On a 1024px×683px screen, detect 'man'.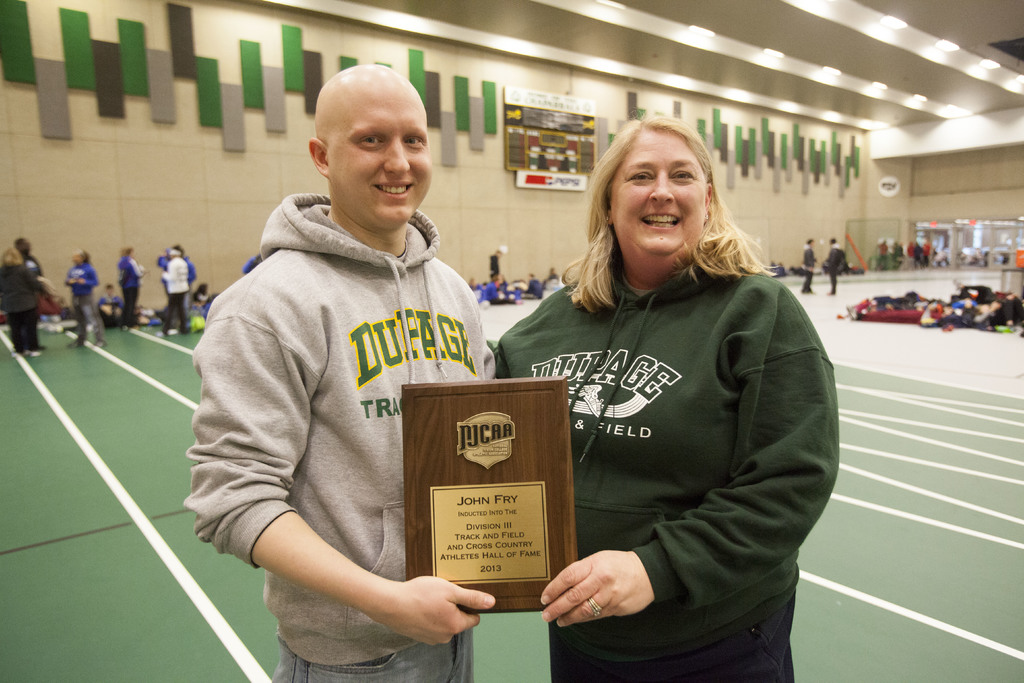
157, 248, 189, 336.
